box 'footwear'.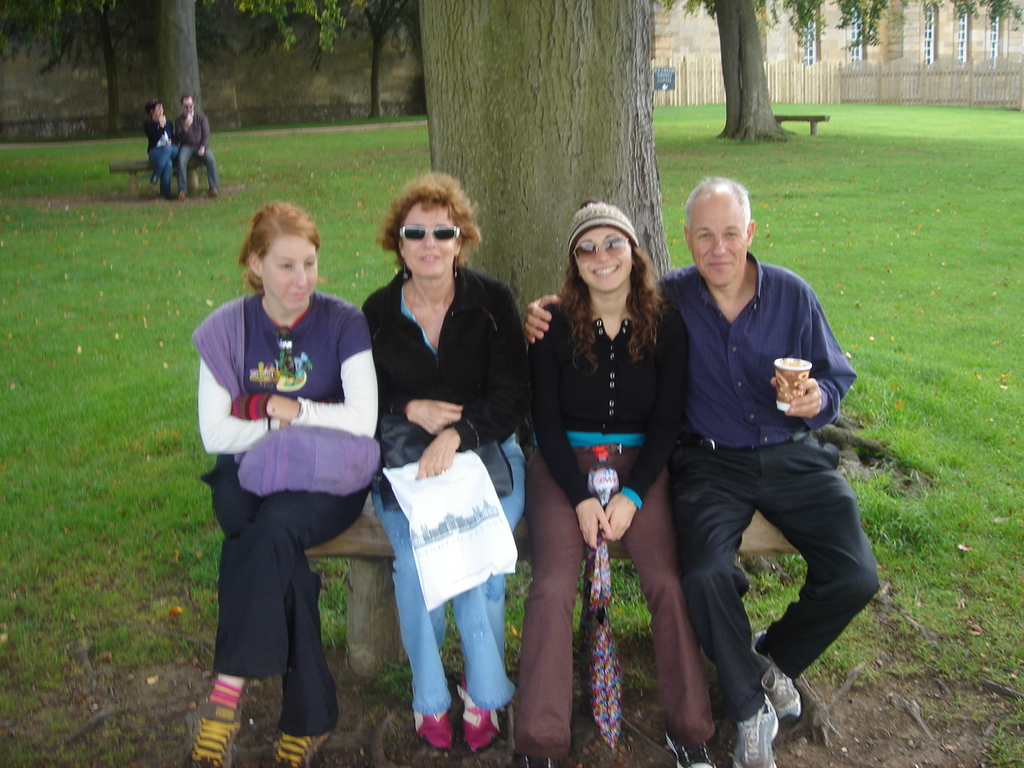
pyautogui.locateOnScreen(210, 188, 219, 198).
